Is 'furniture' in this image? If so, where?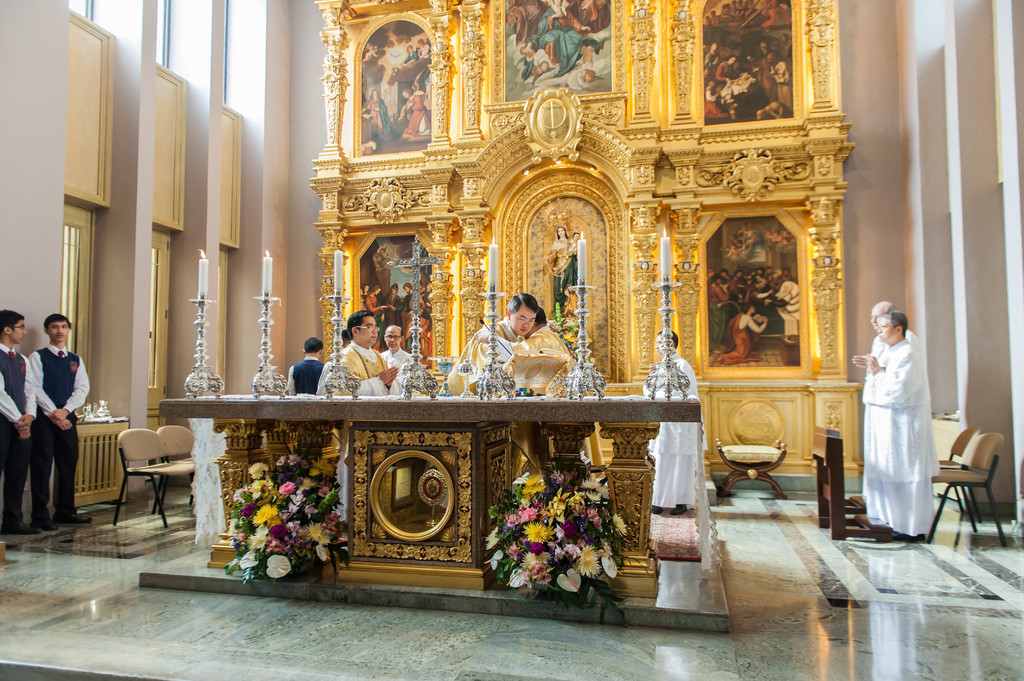
Yes, at 156,426,200,515.
